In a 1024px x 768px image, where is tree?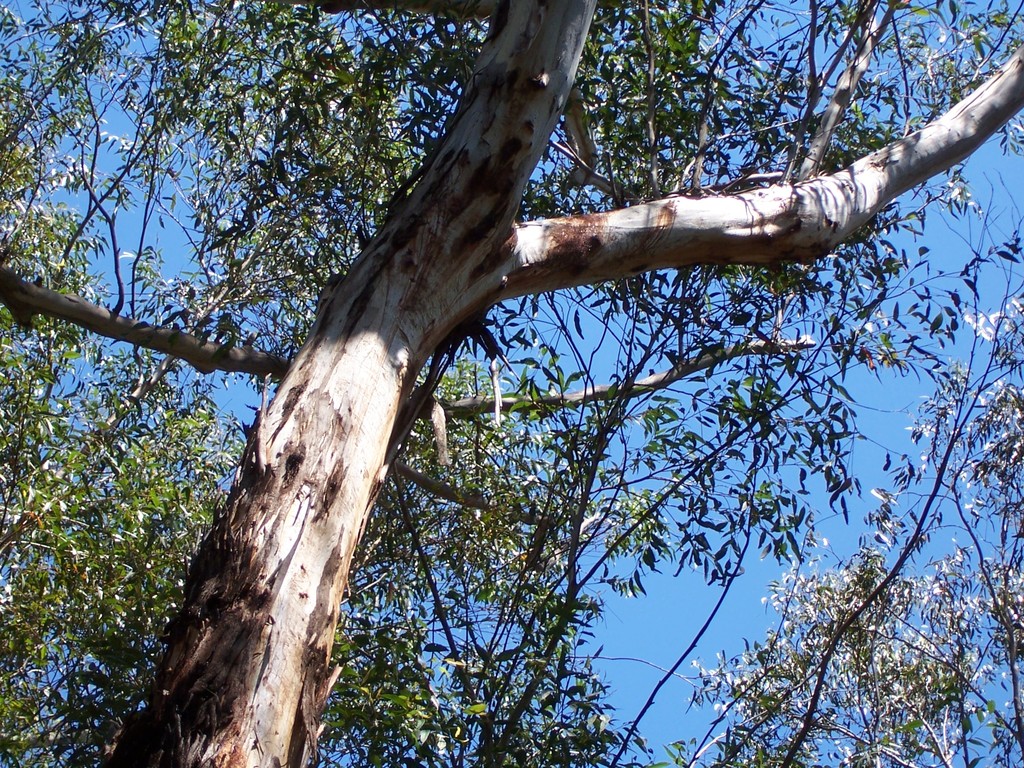
x1=17, y1=8, x2=1023, y2=734.
